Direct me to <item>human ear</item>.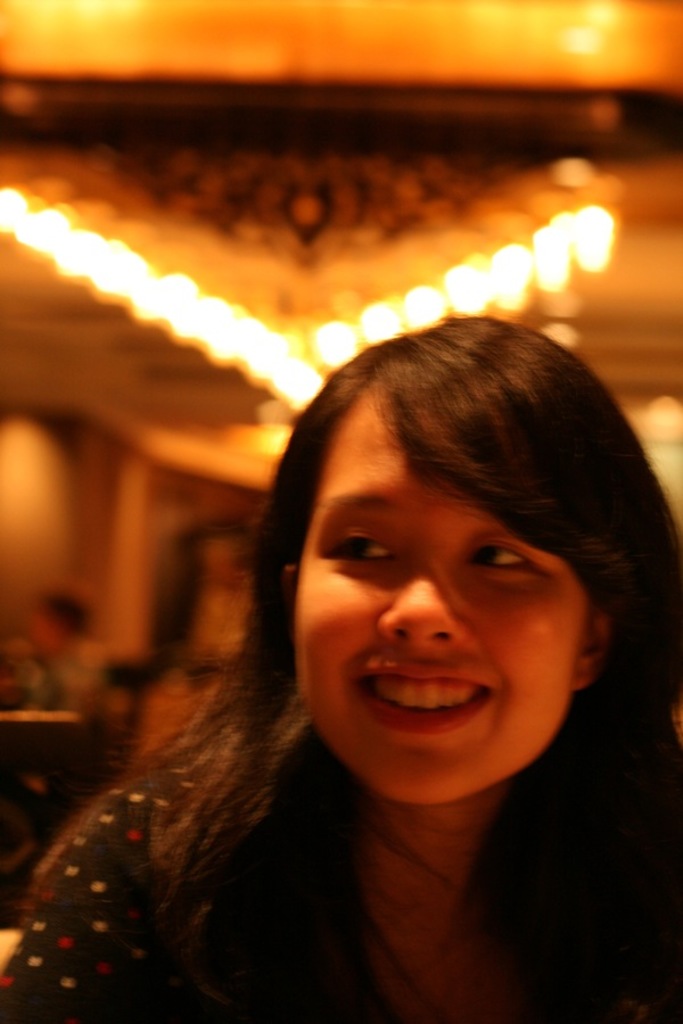
Direction: bbox=(570, 605, 614, 687).
